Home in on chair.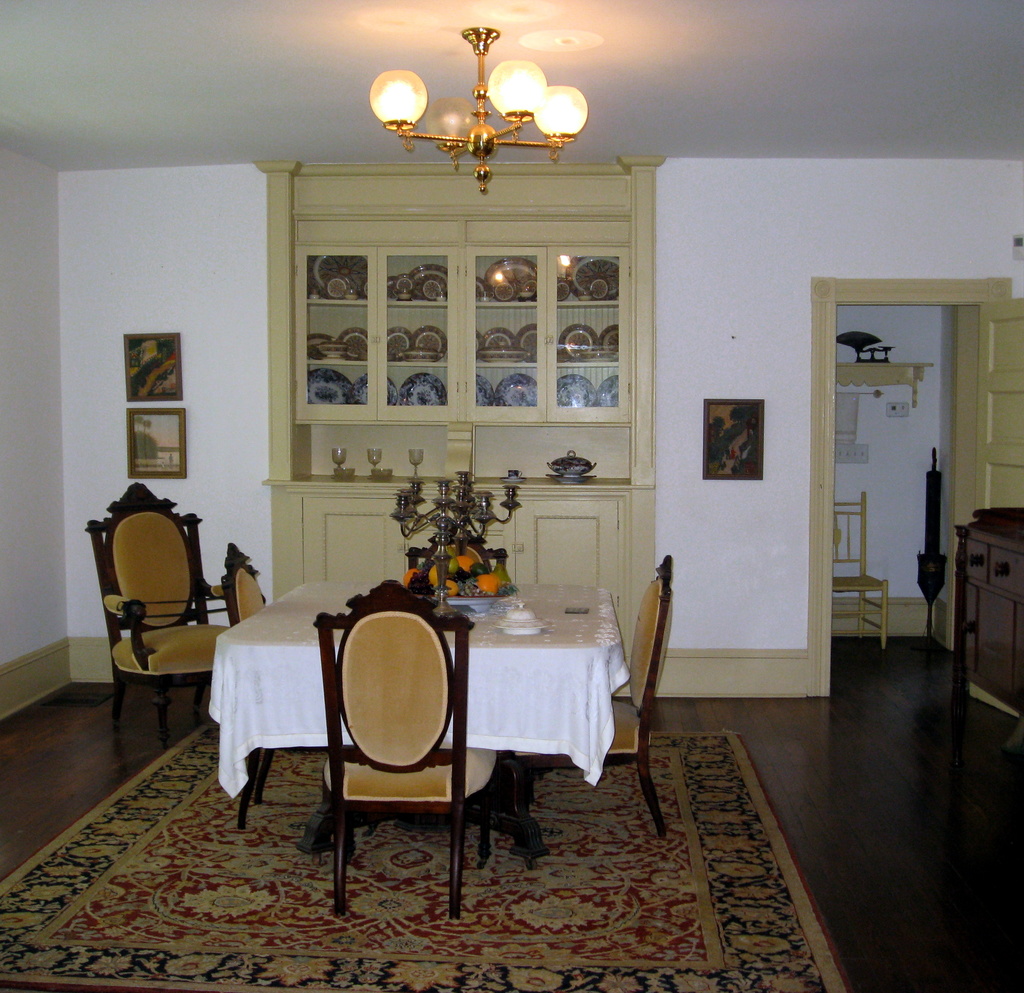
Homed in at [left=296, top=573, right=483, bottom=921].
